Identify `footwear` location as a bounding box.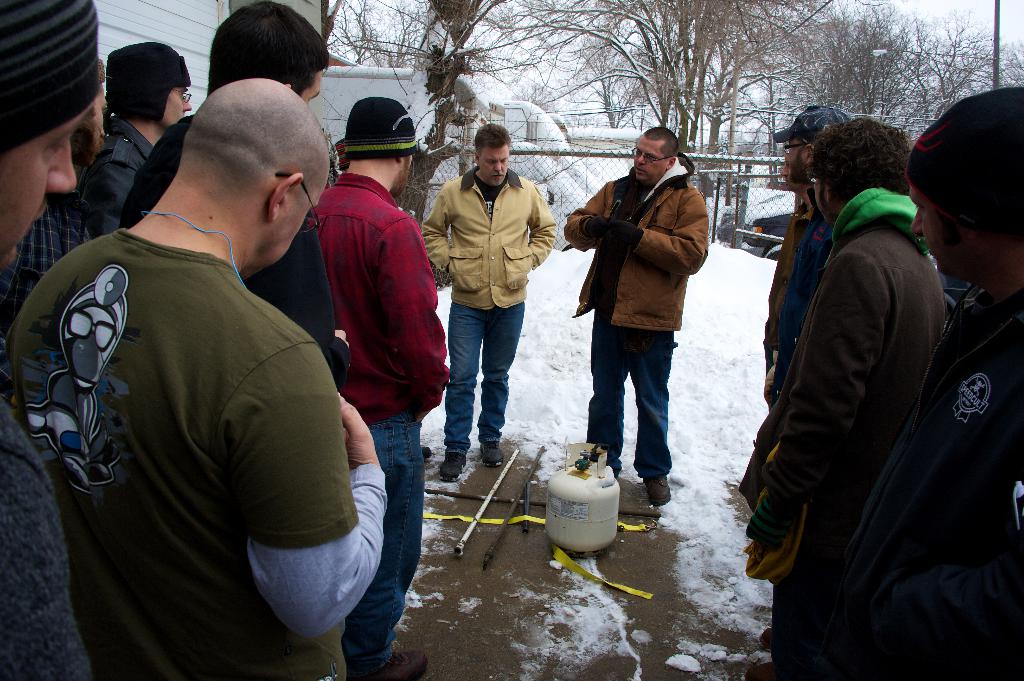
<bbox>419, 447, 435, 461</bbox>.
